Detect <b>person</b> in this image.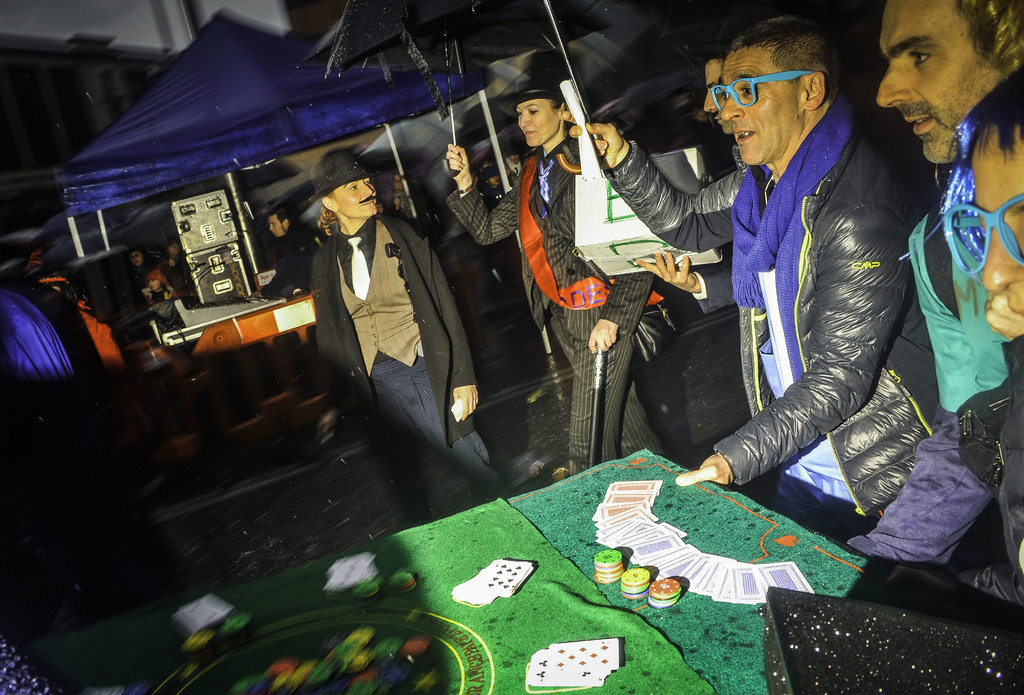
Detection: BBox(316, 148, 503, 522).
